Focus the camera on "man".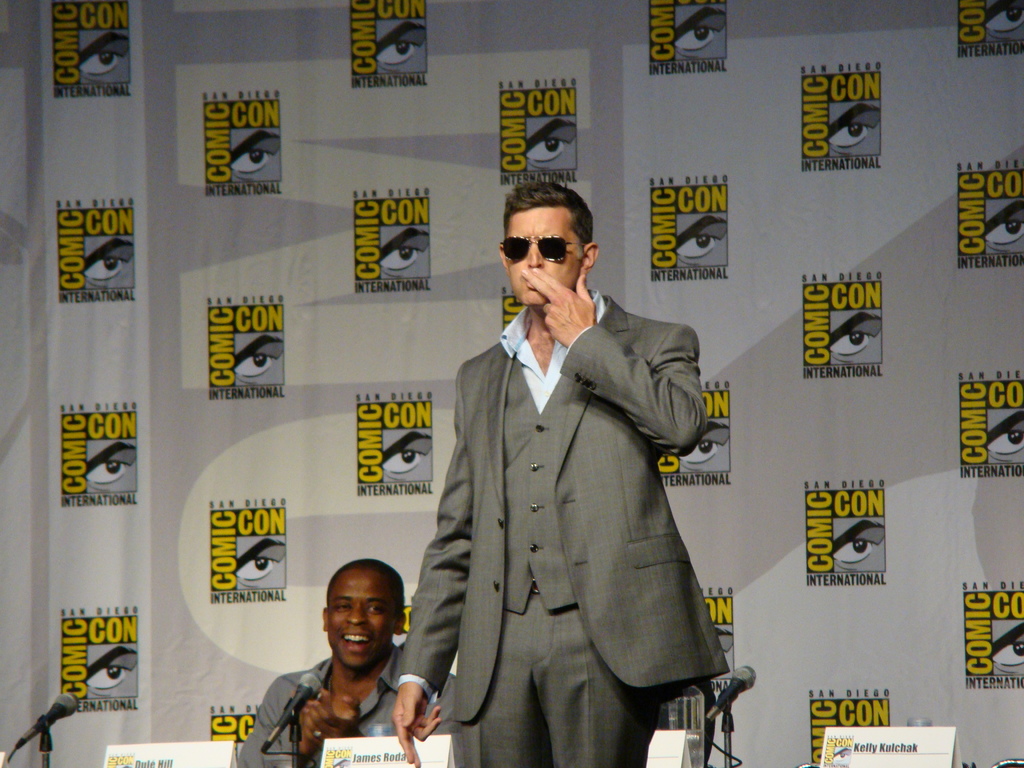
Focus region: box=[396, 185, 731, 767].
